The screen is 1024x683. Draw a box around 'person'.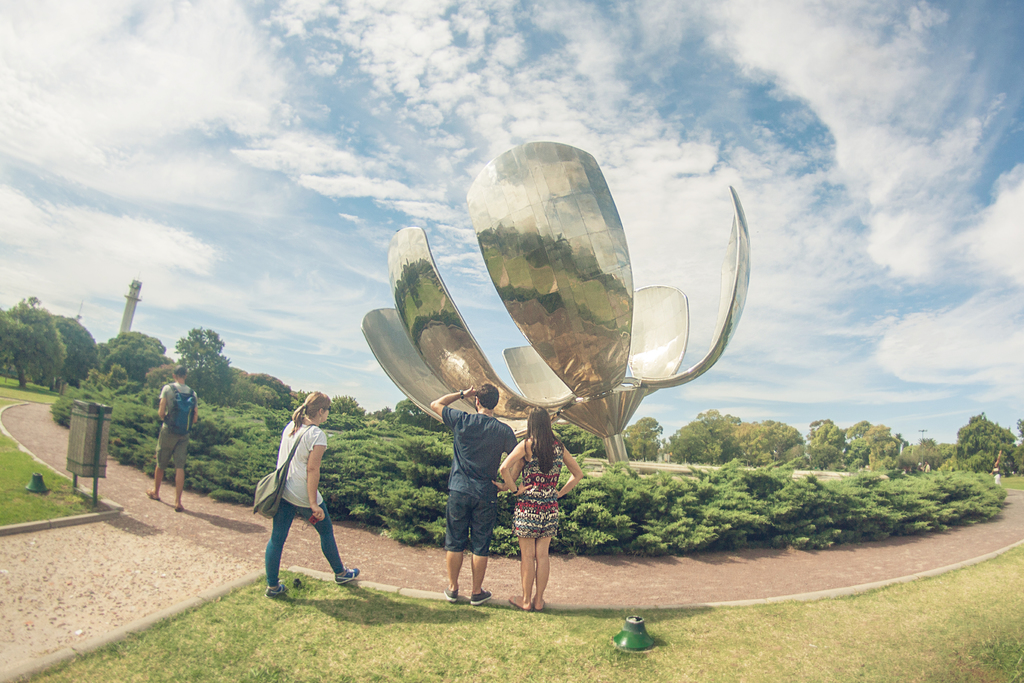
(427, 384, 528, 613).
